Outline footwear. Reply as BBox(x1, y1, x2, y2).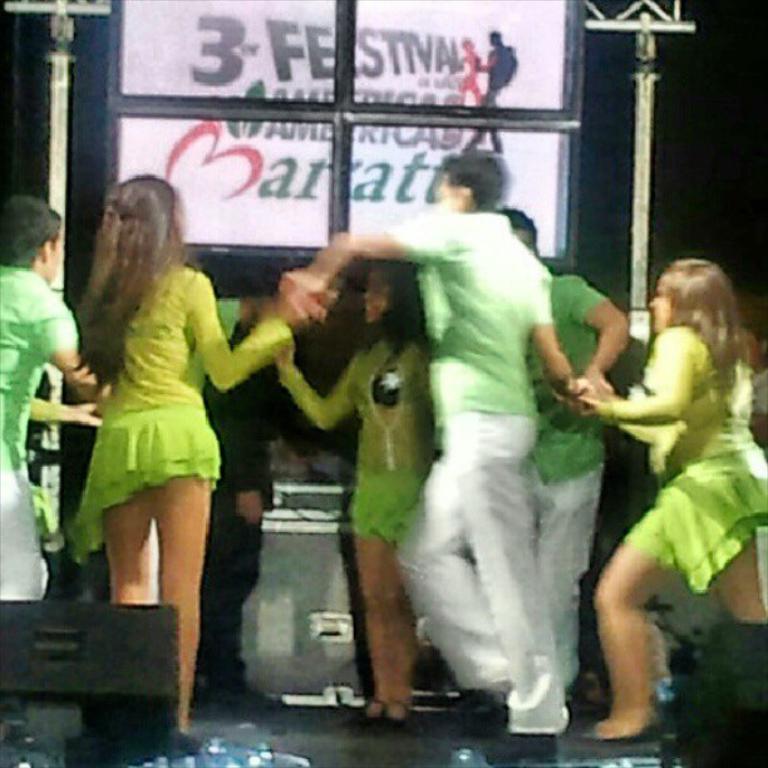
BBox(587, 727, 661, 744).
